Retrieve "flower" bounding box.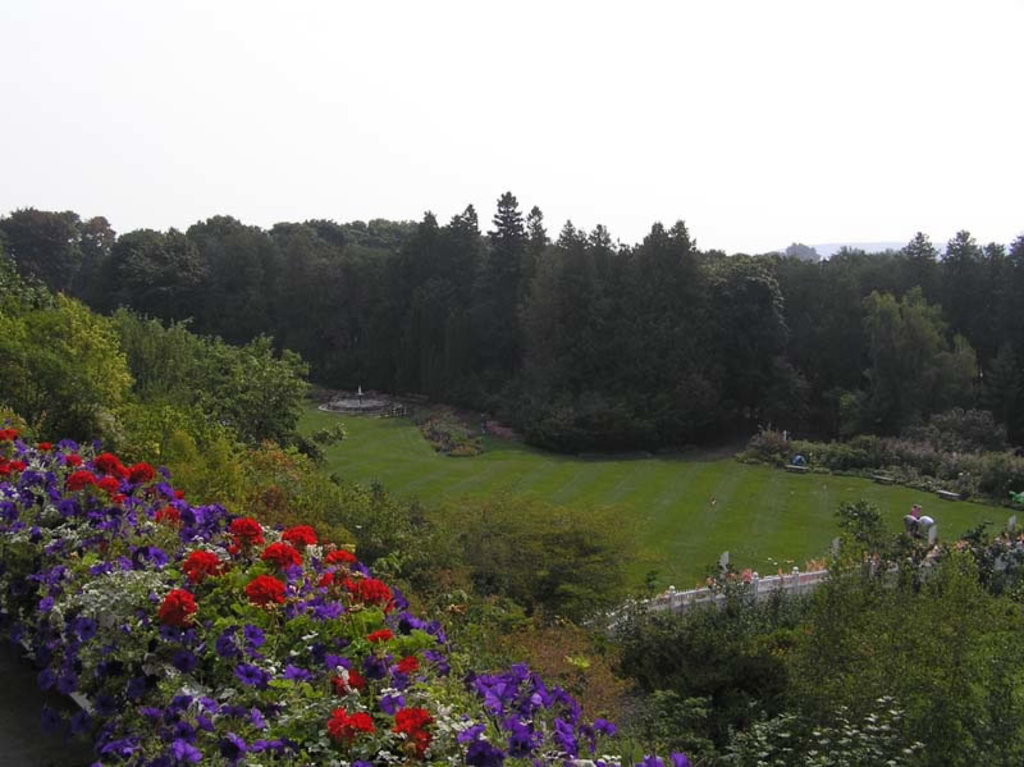
Bounding box: (x1=352, y1=584, x2=376, y2=613).
